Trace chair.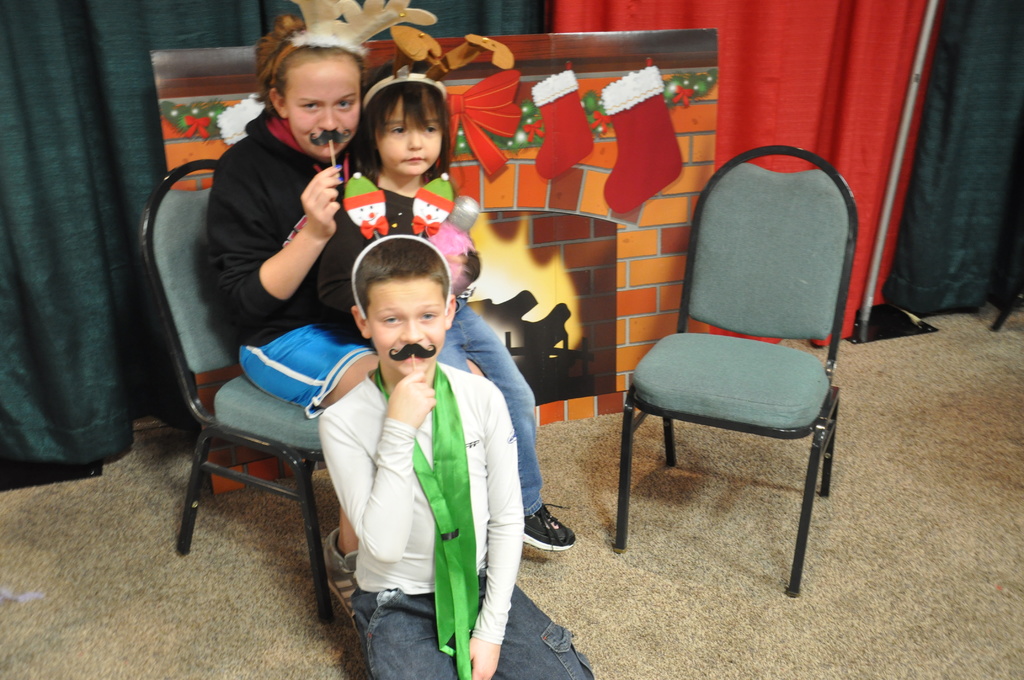
Traced to [134,158,415,614].
